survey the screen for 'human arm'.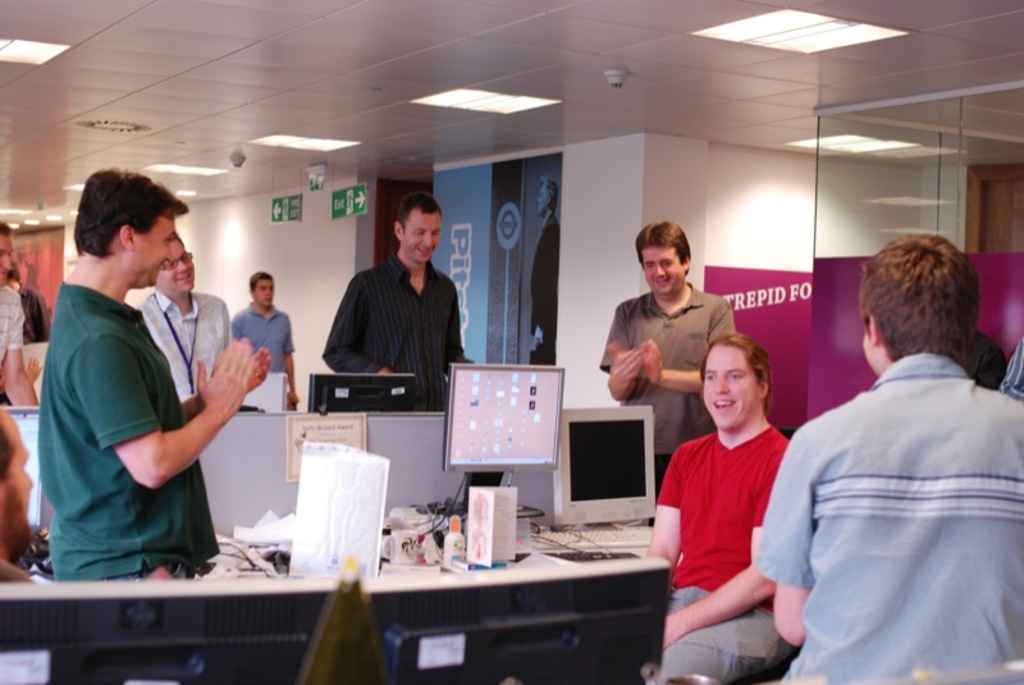
Survey found: bbox=[61, 333, 255, 484].
